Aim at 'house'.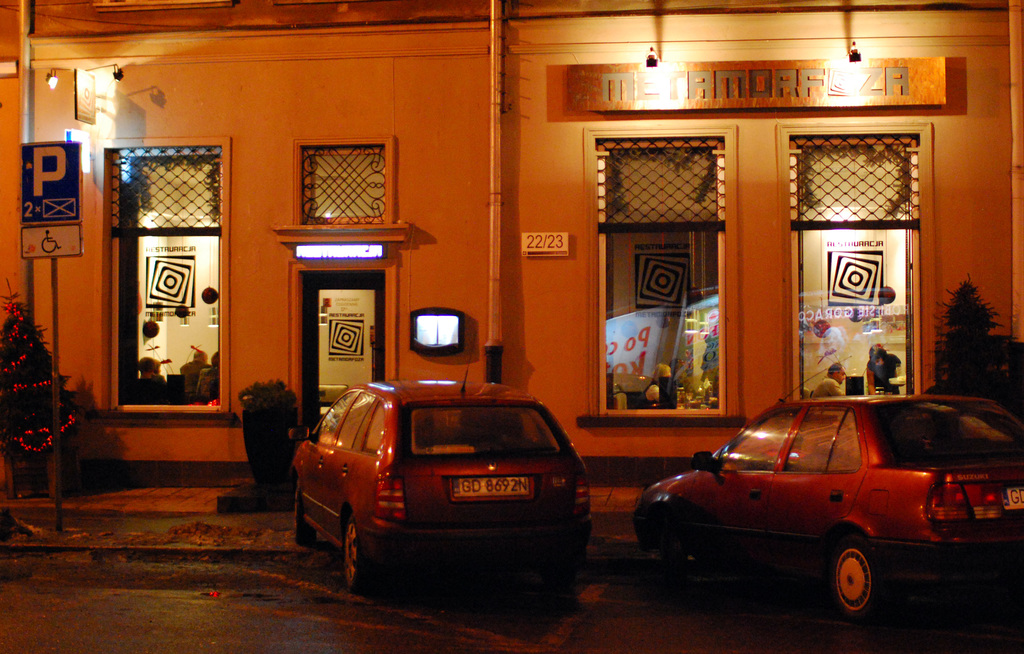
Aimed at <bbox>1, 0, 1022, 491</bbox>.
